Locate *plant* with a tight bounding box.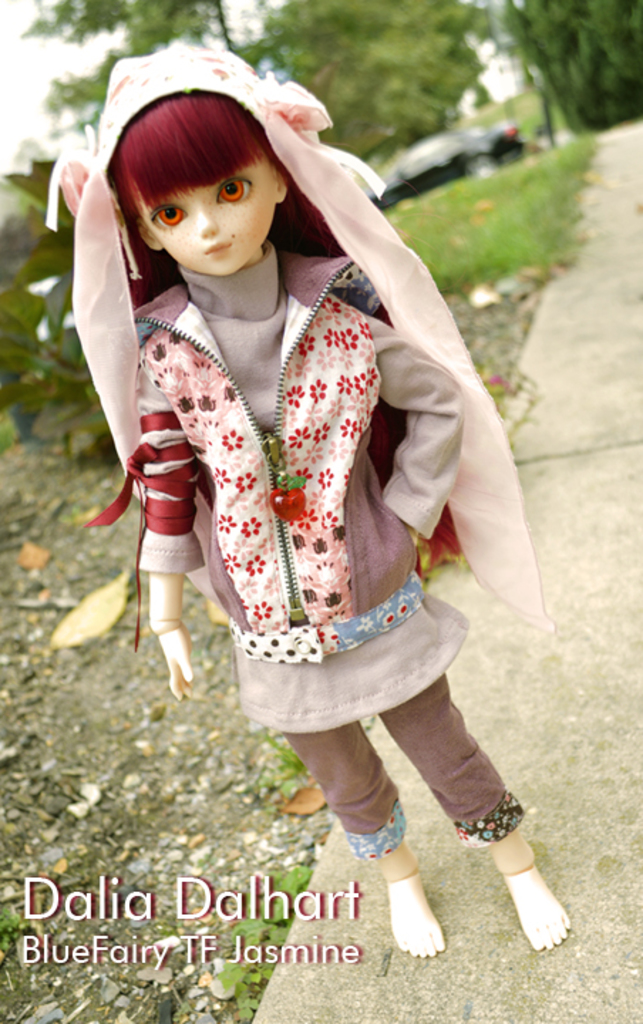
x1=245 y1=732 x2=310 y2=811.
